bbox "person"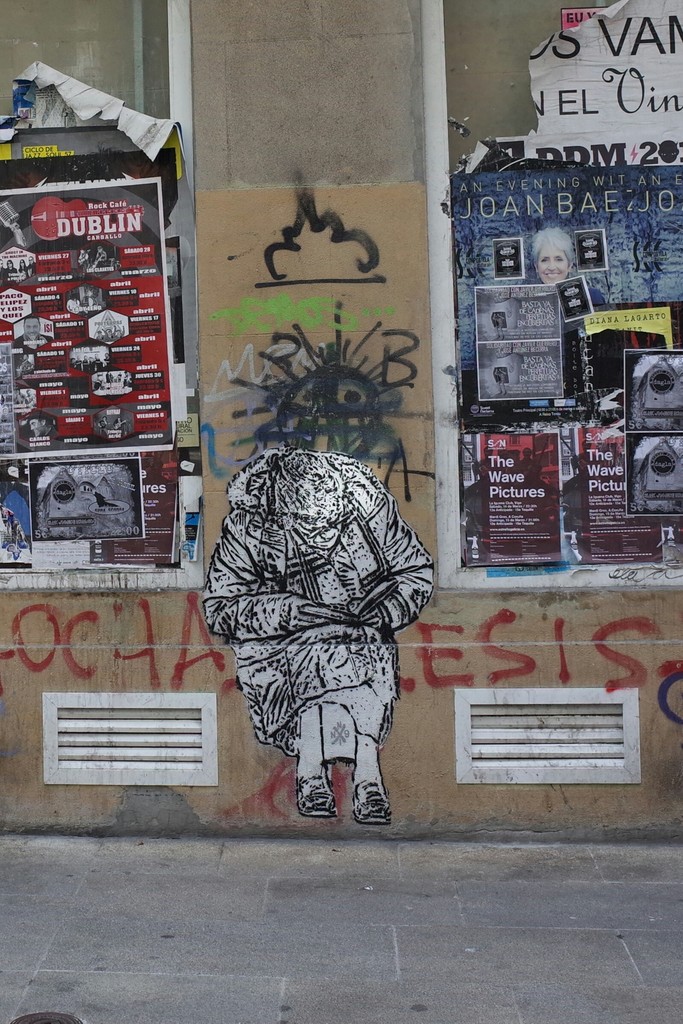
x1=75, y1=250, x2=89, y2=273
